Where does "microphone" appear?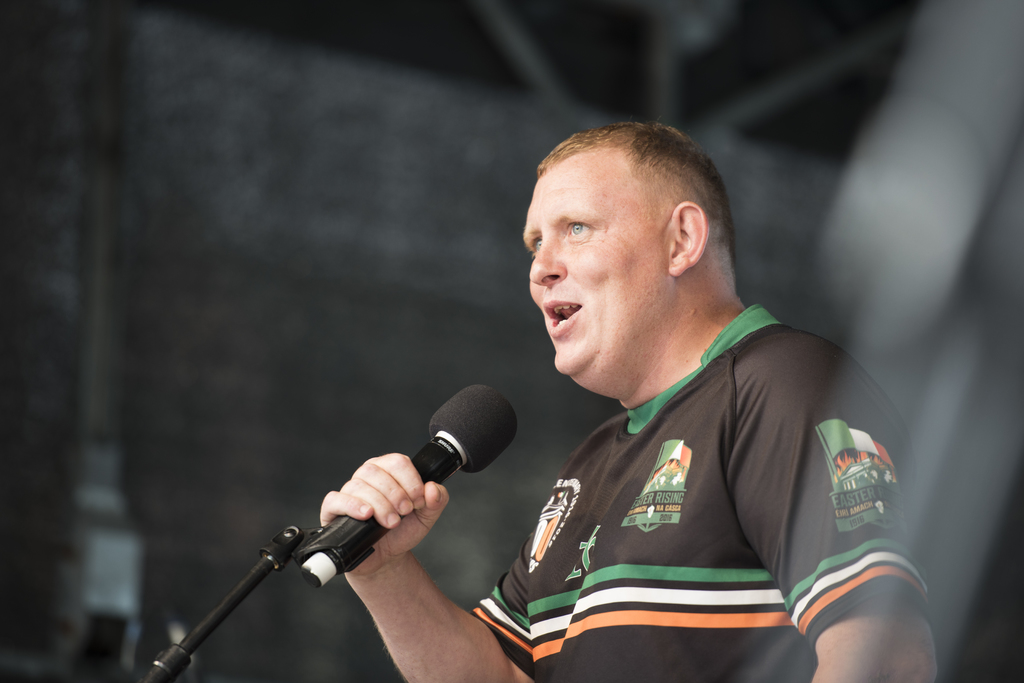
Appears at pyautogui.locateOnScreen(290, 403, 521, 568).
